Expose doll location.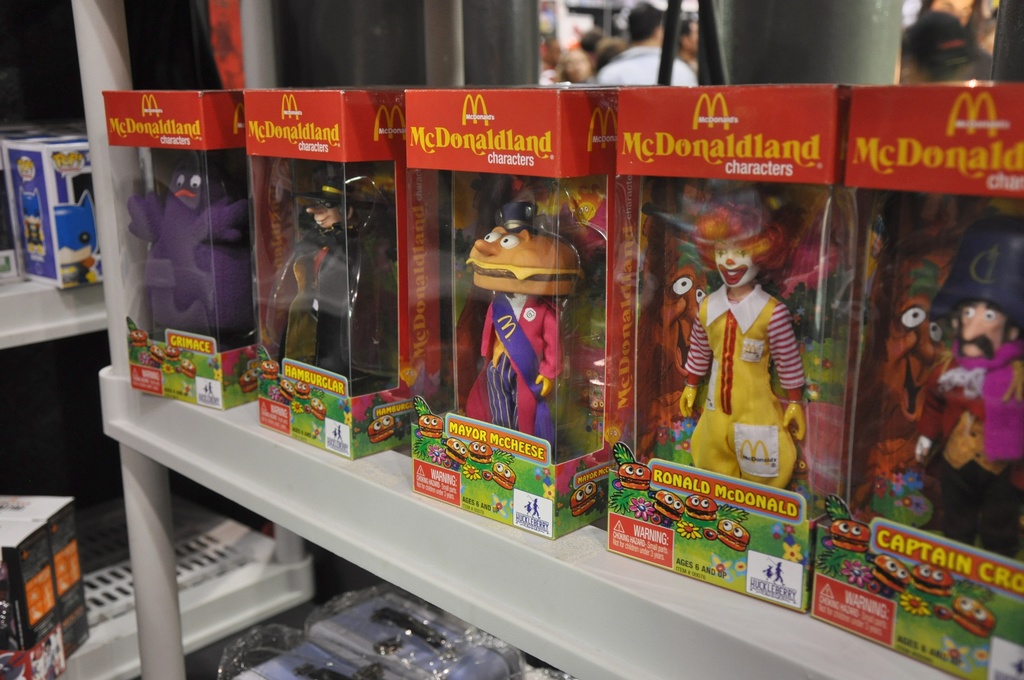
Exposed at locate(666, 196, 805, 504).
